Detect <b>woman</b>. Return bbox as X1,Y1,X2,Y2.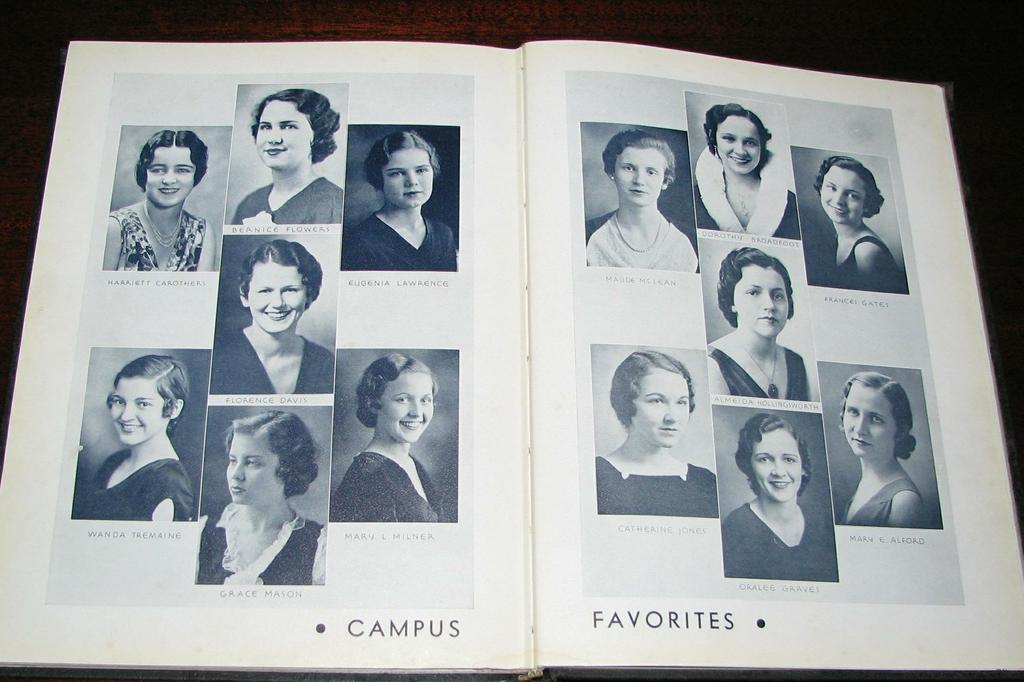
722,412,837,582.
